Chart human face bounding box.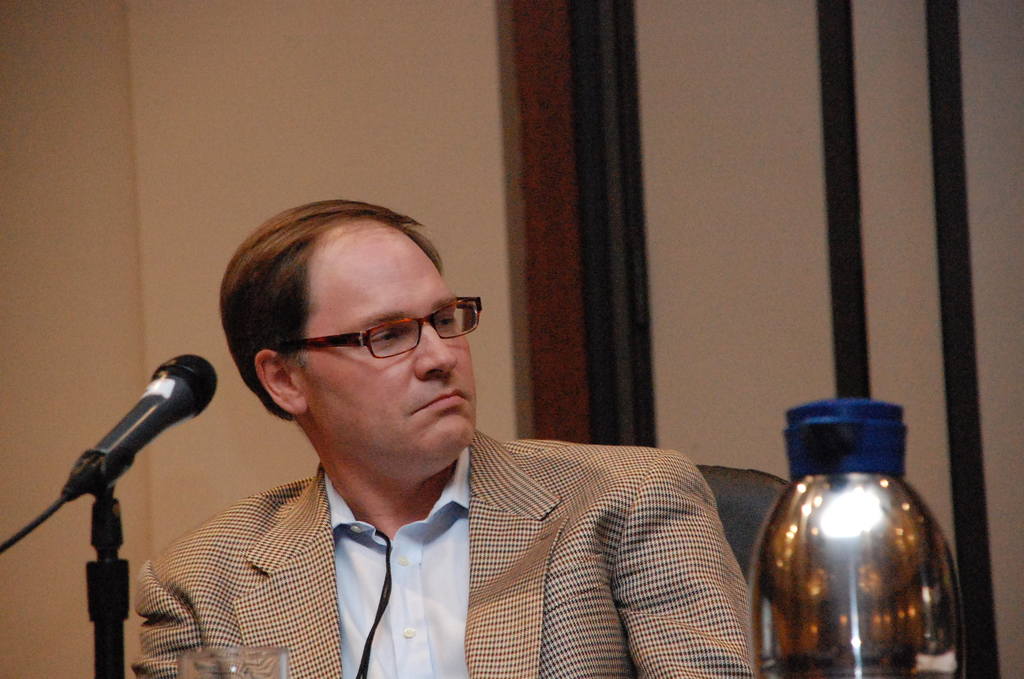
Charted: 301,218,483,455.
